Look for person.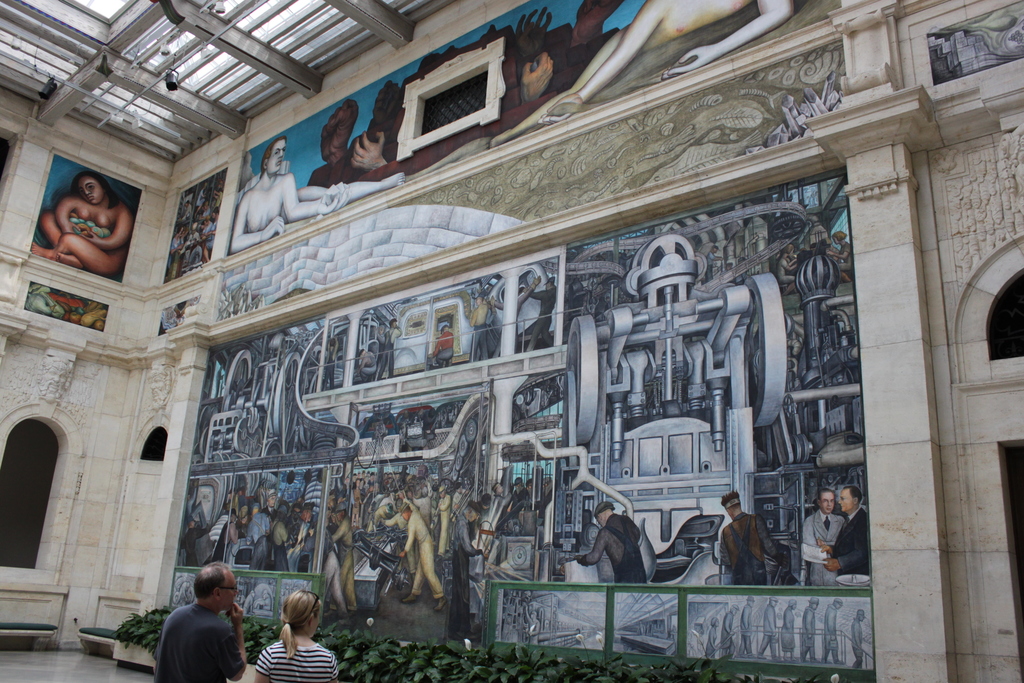
Found: detection(507, 478, 531, 512).
